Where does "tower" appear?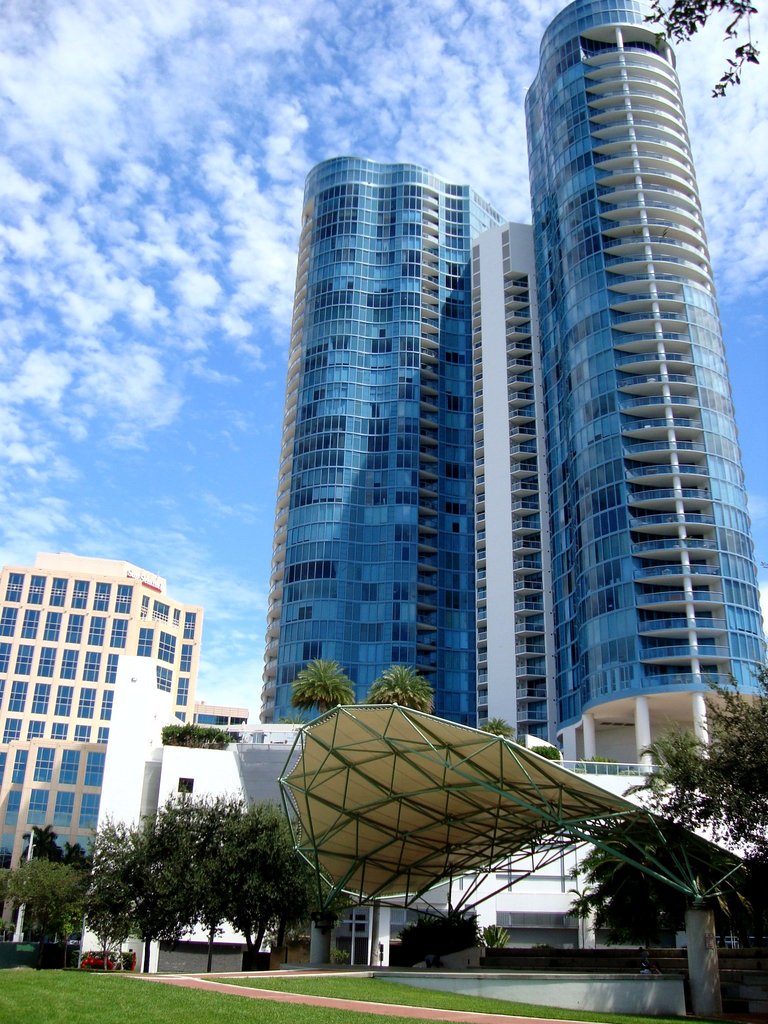
Appears at [2,545,188,977].
